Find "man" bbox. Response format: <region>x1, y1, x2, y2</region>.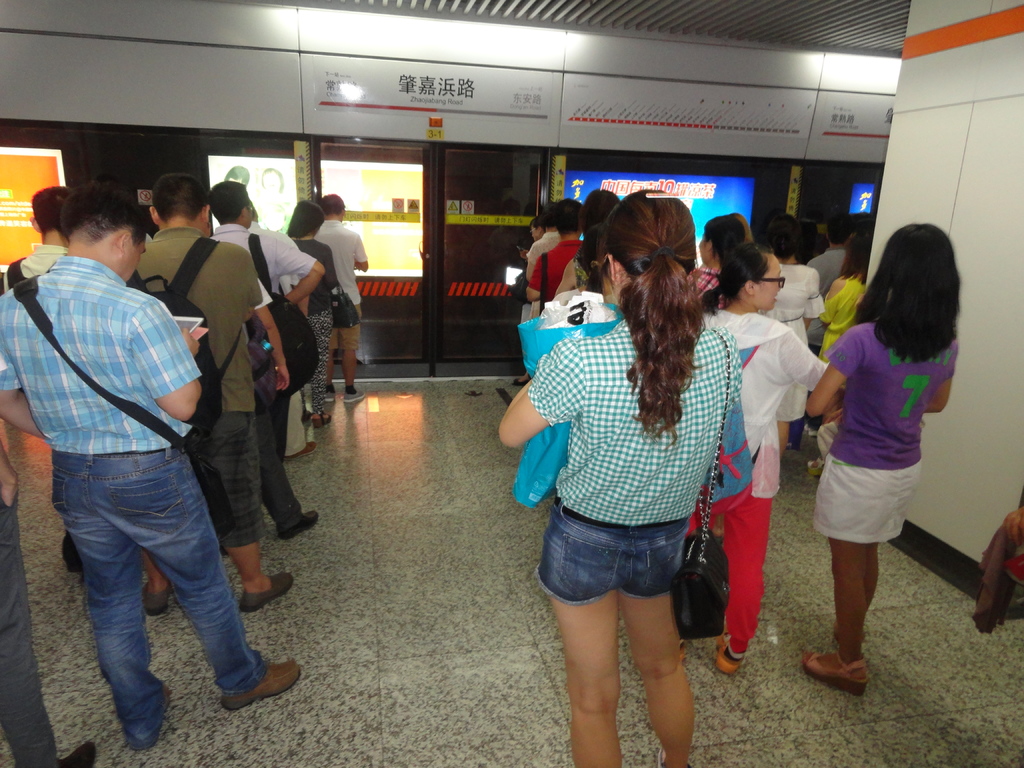
<region>796, 214, 854, 446</region>.
